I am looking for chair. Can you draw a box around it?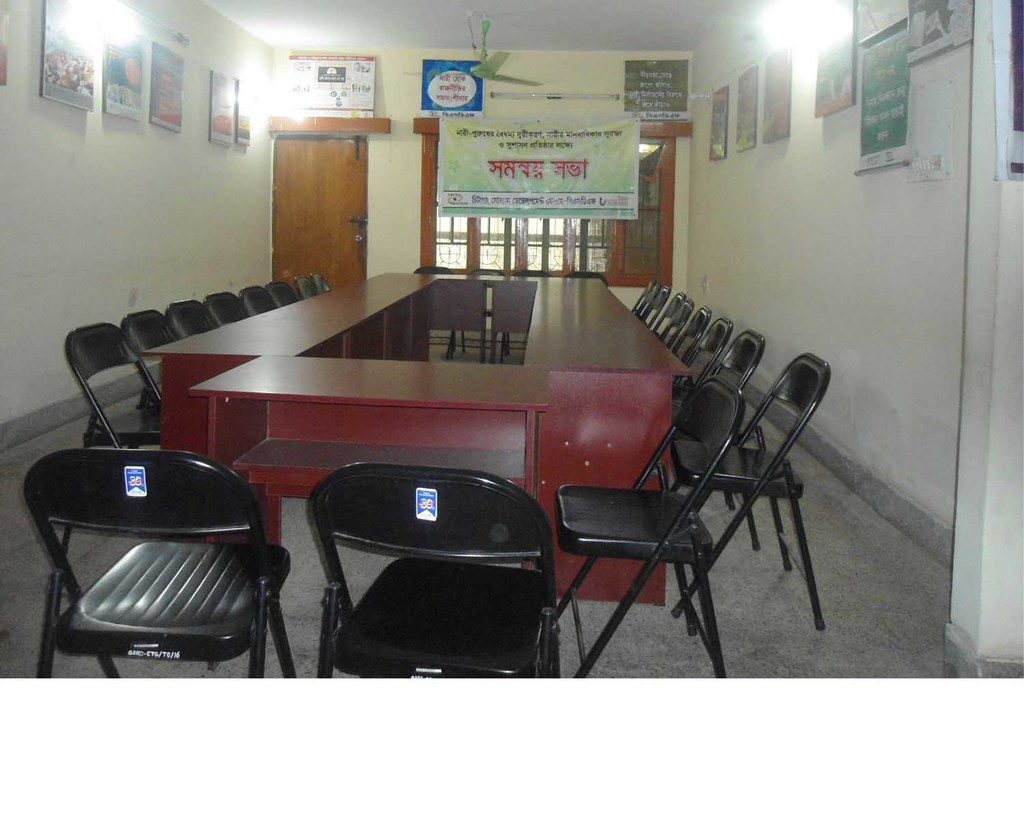
Sure, the bounding box is BBox(118, 305, 185, 405).
